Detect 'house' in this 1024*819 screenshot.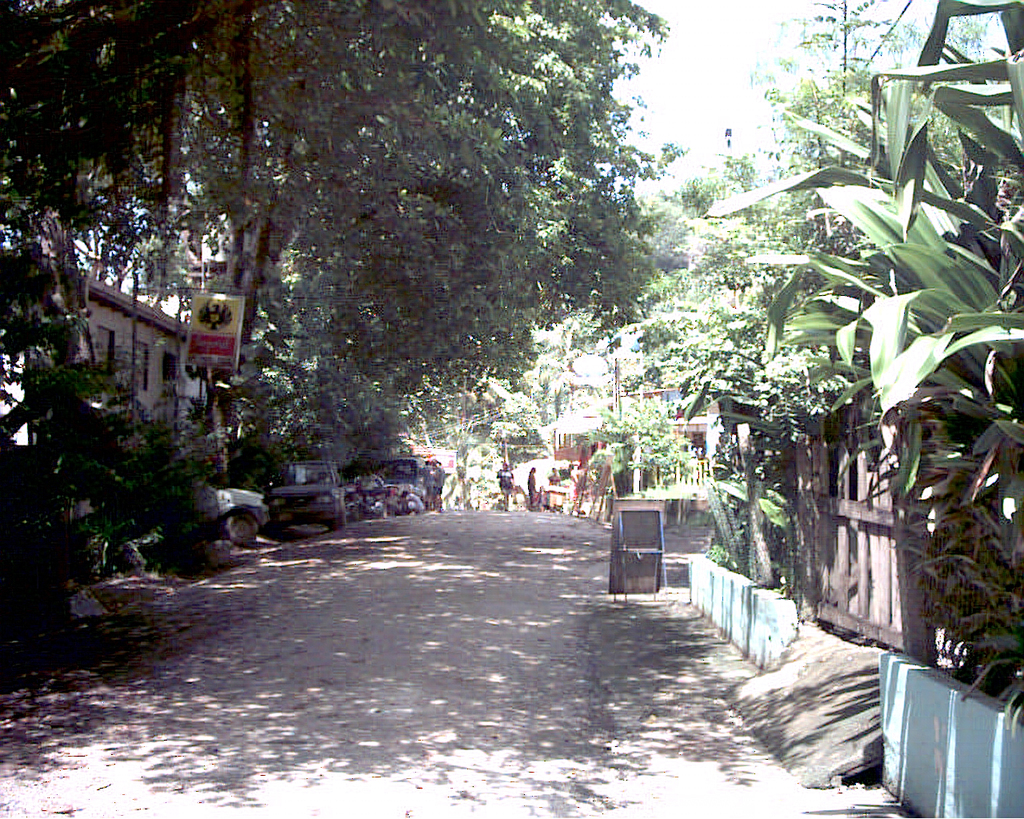
Detection: x1=0, y1=262, x2=210, y2=444.
